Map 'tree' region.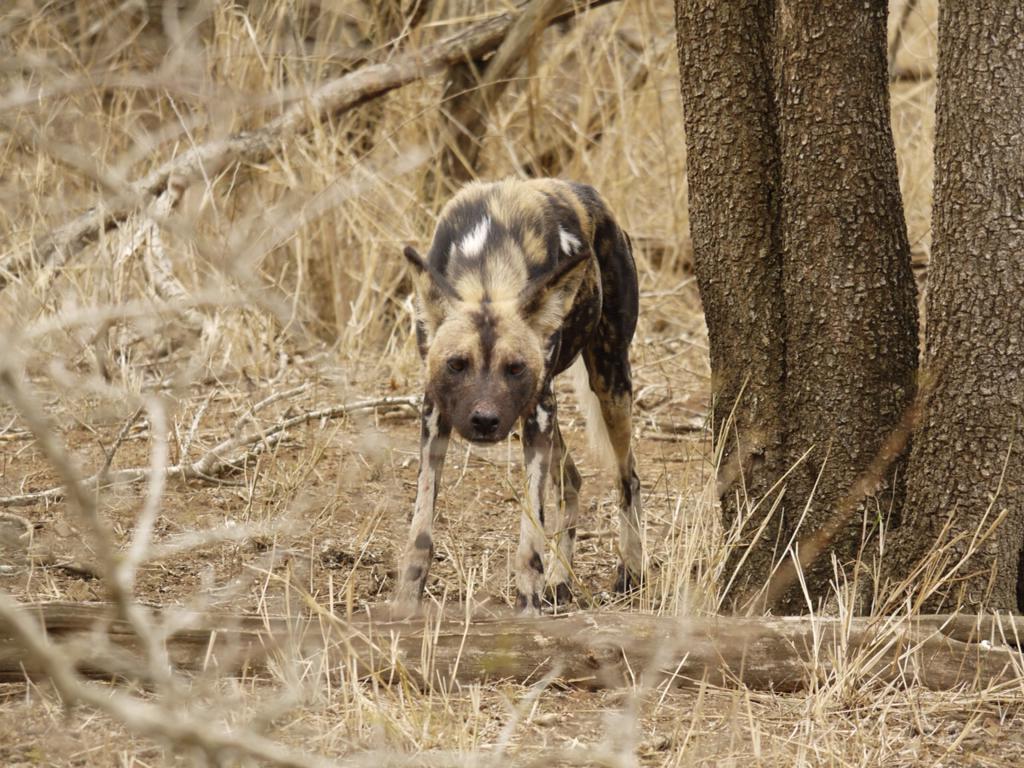
Mapped to 671:0:1023:621.
